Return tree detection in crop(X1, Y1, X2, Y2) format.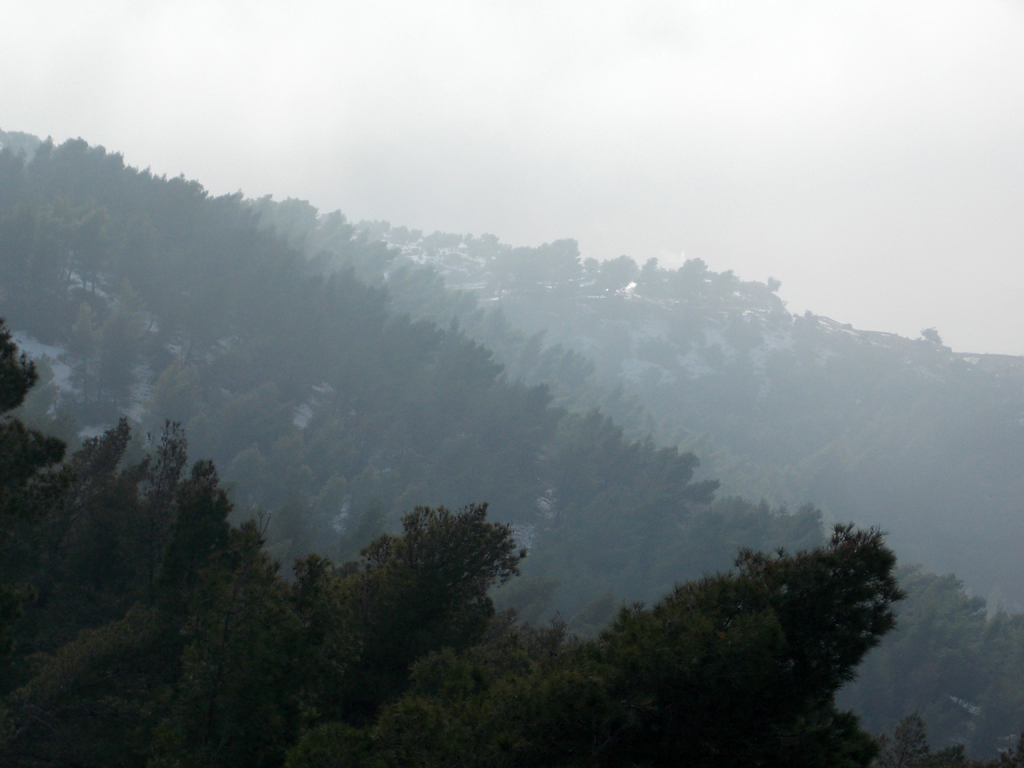
crop(595, 521, 913, 767).
